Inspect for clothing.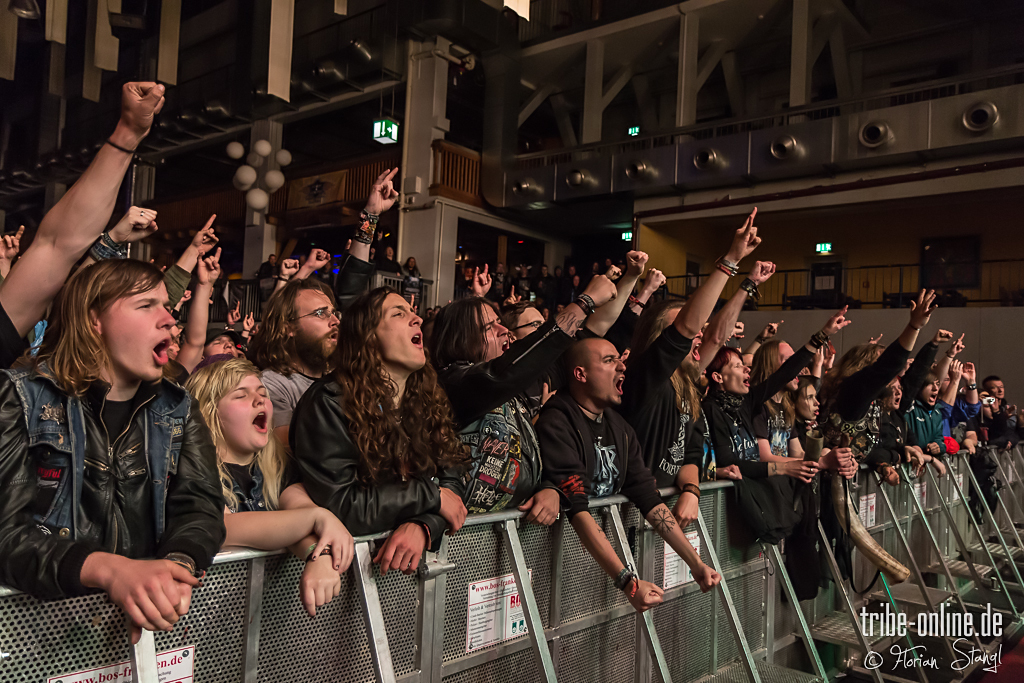
Inspection: [260, 288, 292, 364].
